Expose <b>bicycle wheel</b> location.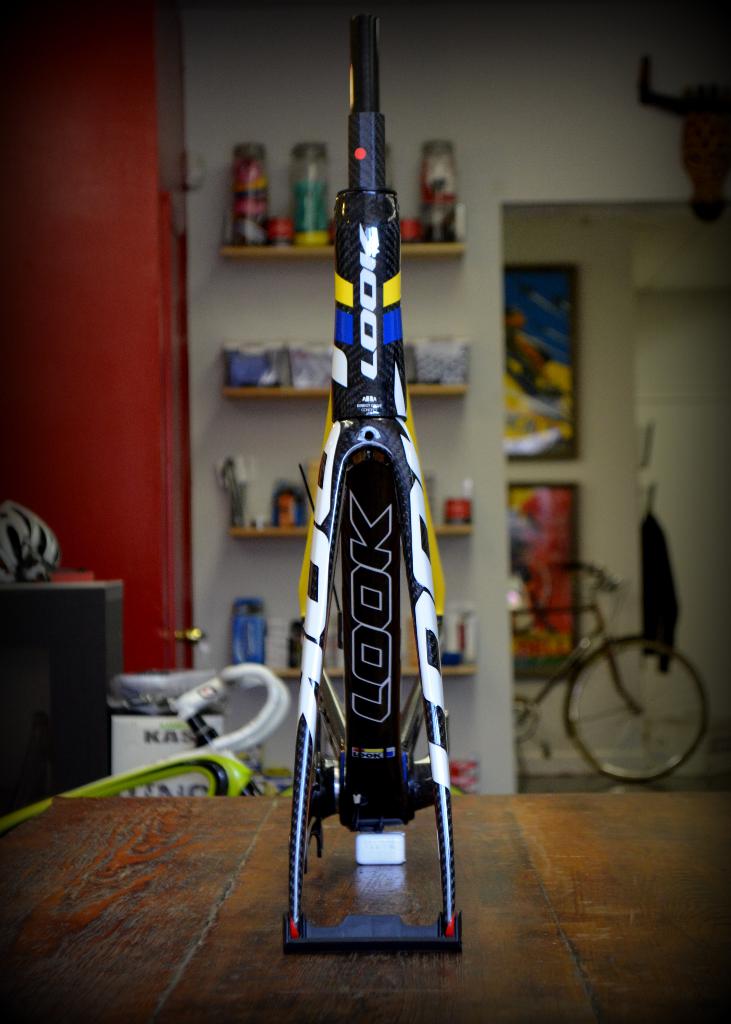
Exposed at pyautogui.locateOnScreen(553, 630, 704, 789).
